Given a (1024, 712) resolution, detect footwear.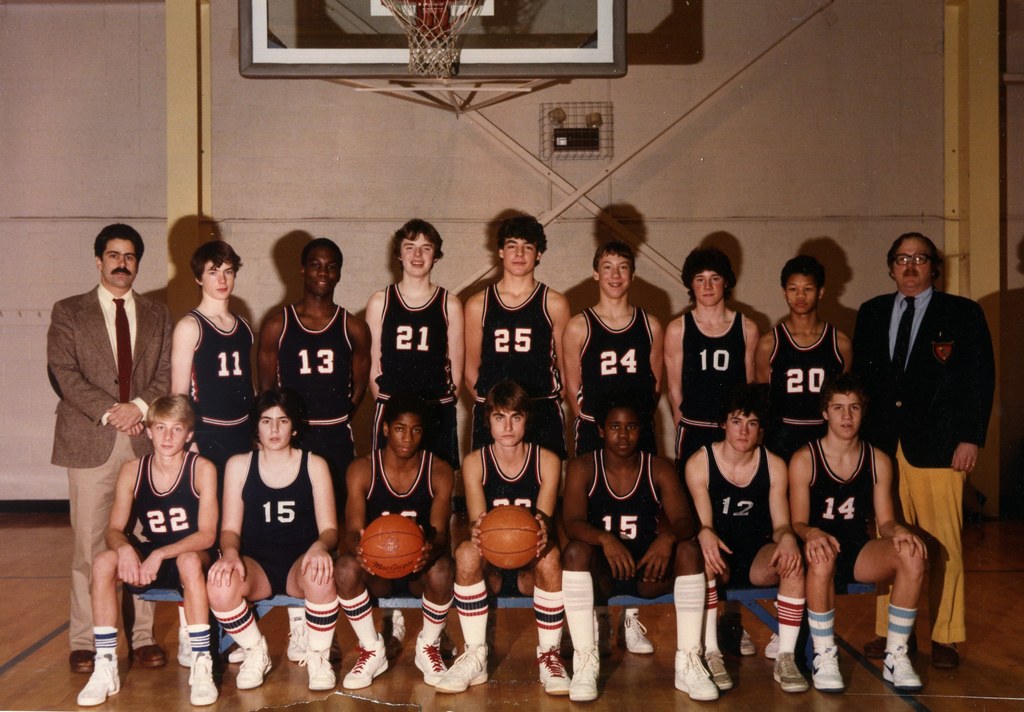
locate(286, 619, 310, 658).
